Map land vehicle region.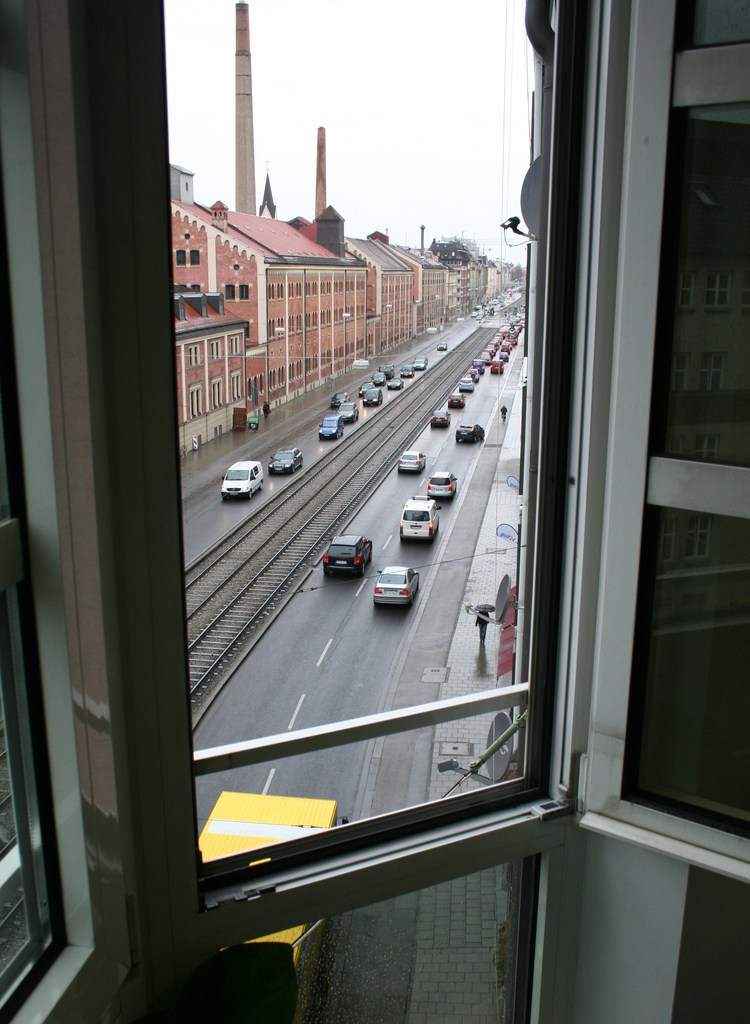
Mapped to bbox=[455, 426, 487, 441].
